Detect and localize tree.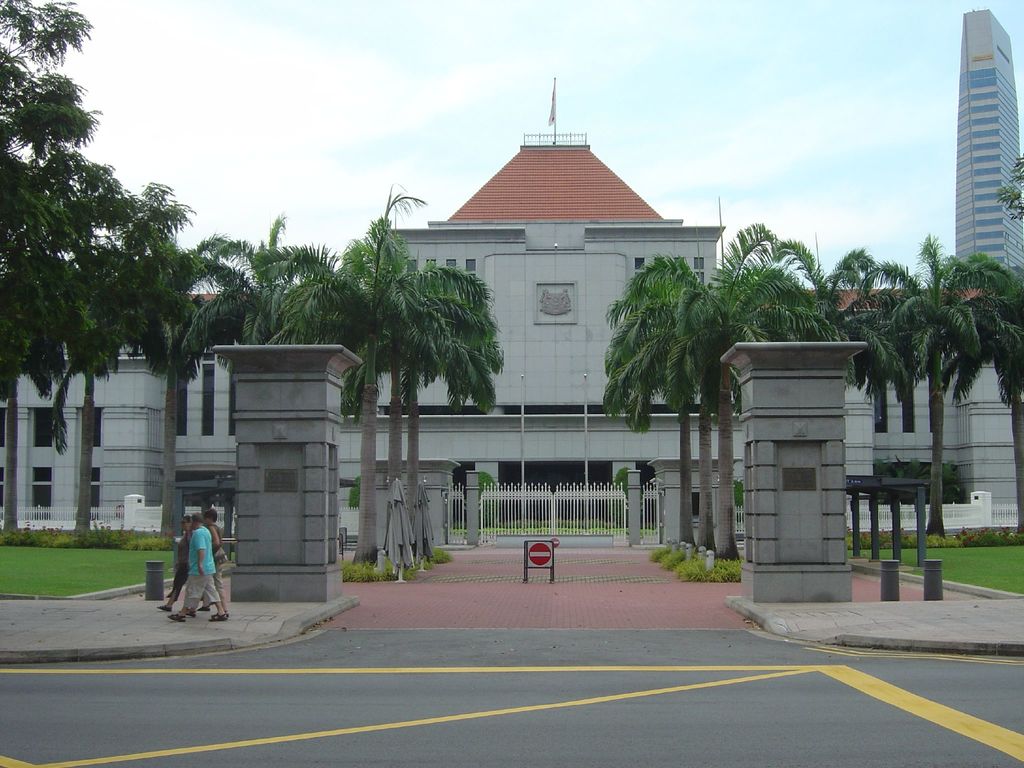
Localized at select_region(703, 213, 809, 560).
